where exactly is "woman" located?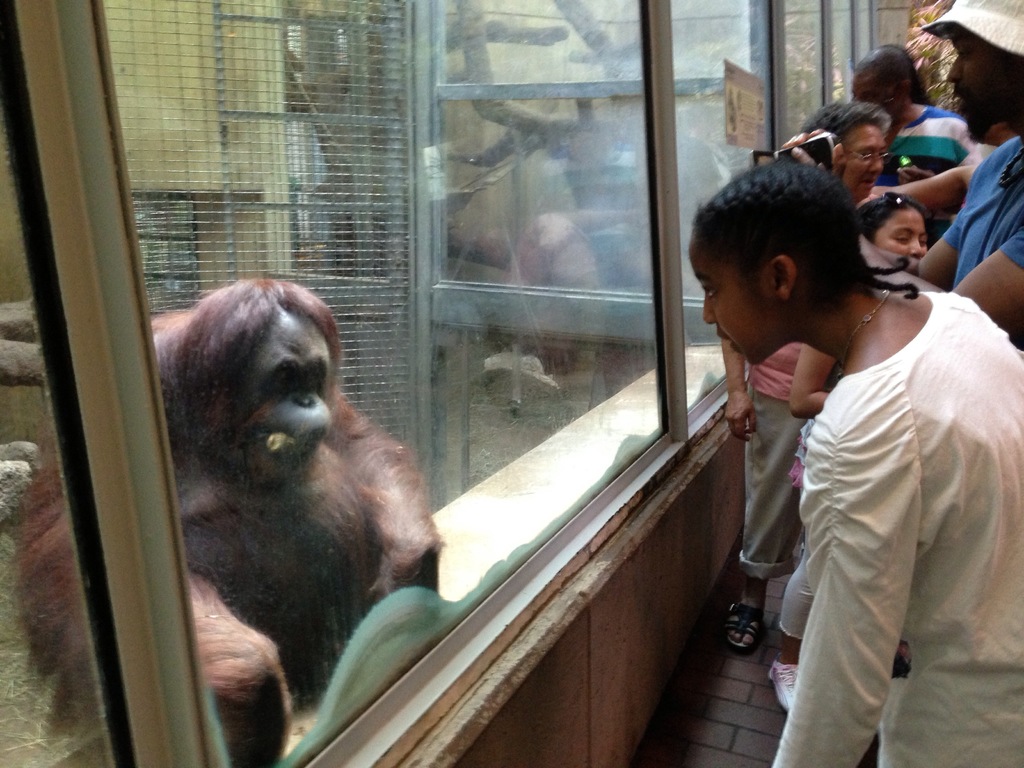
Its bounding box is <bbox>682, 155, 1023, 767</bbox>.
